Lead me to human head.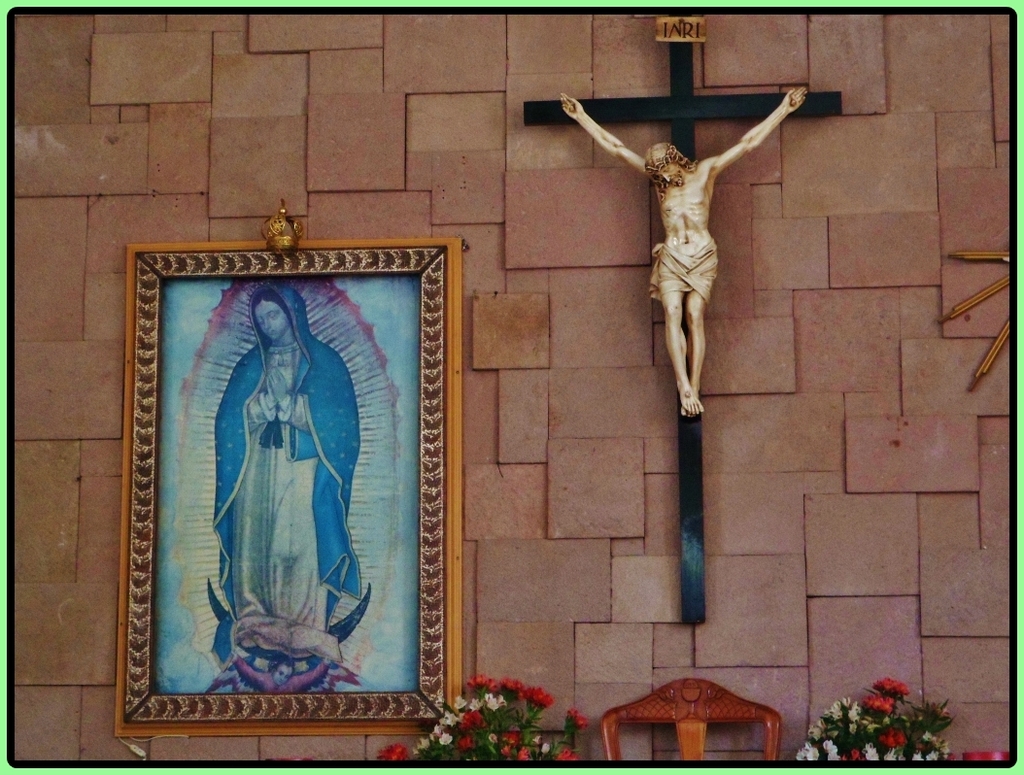
Lead to [644,139,687,188].
